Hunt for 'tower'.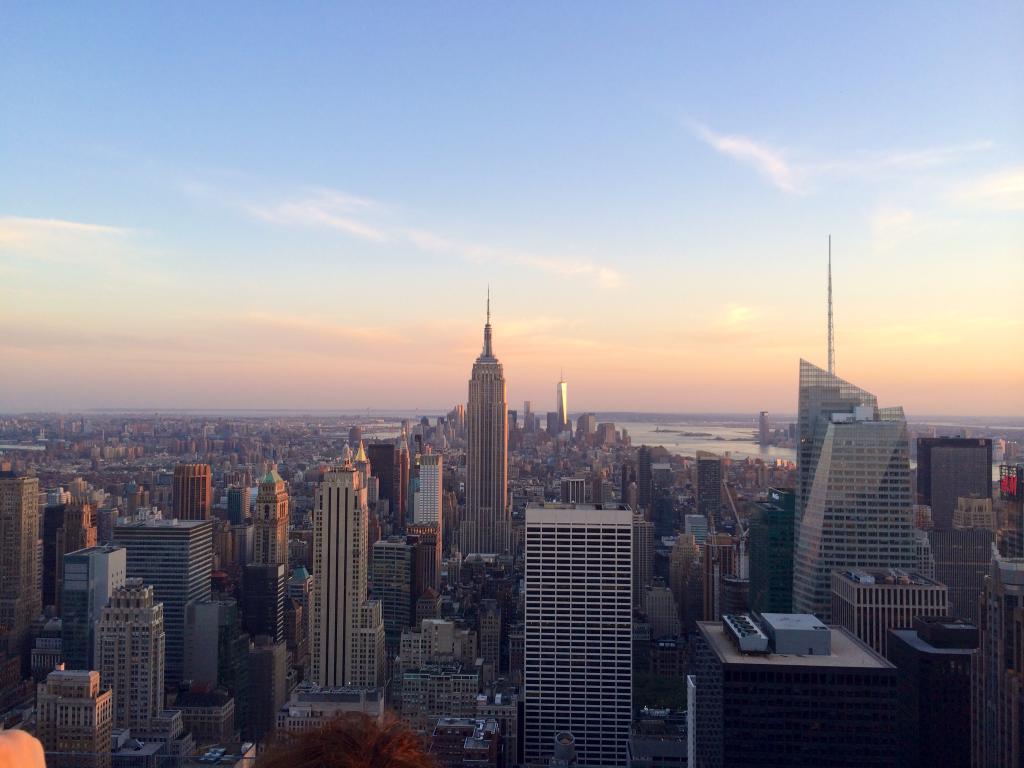
Hunted down at Rect(966, 588, 1023, 767).
